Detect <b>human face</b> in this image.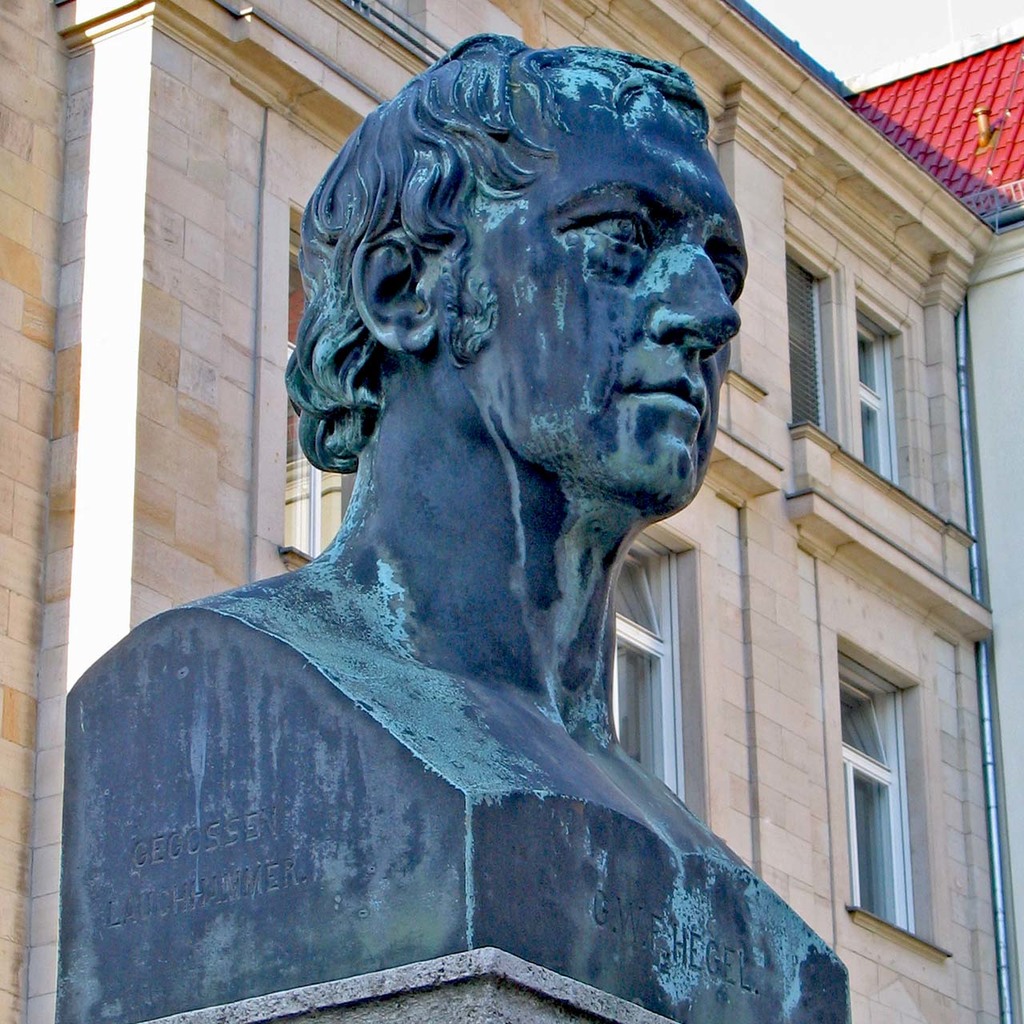
Detection: 446:91:758:514.
